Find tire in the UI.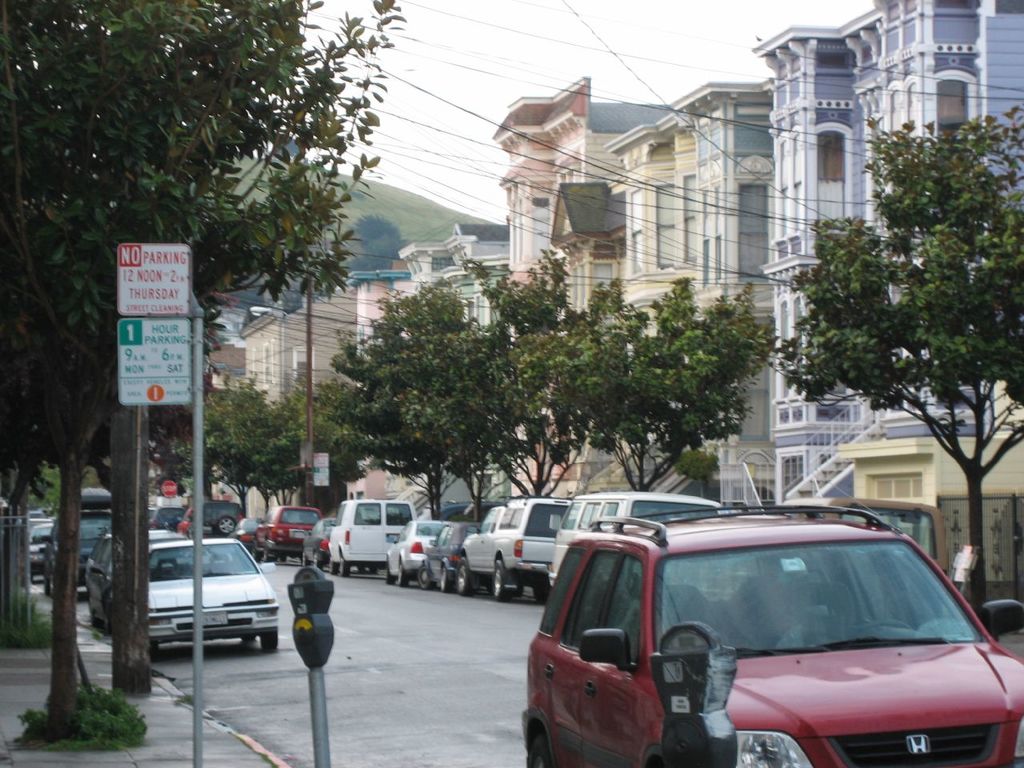
UI element at locate(518, 726, 552, 767).
